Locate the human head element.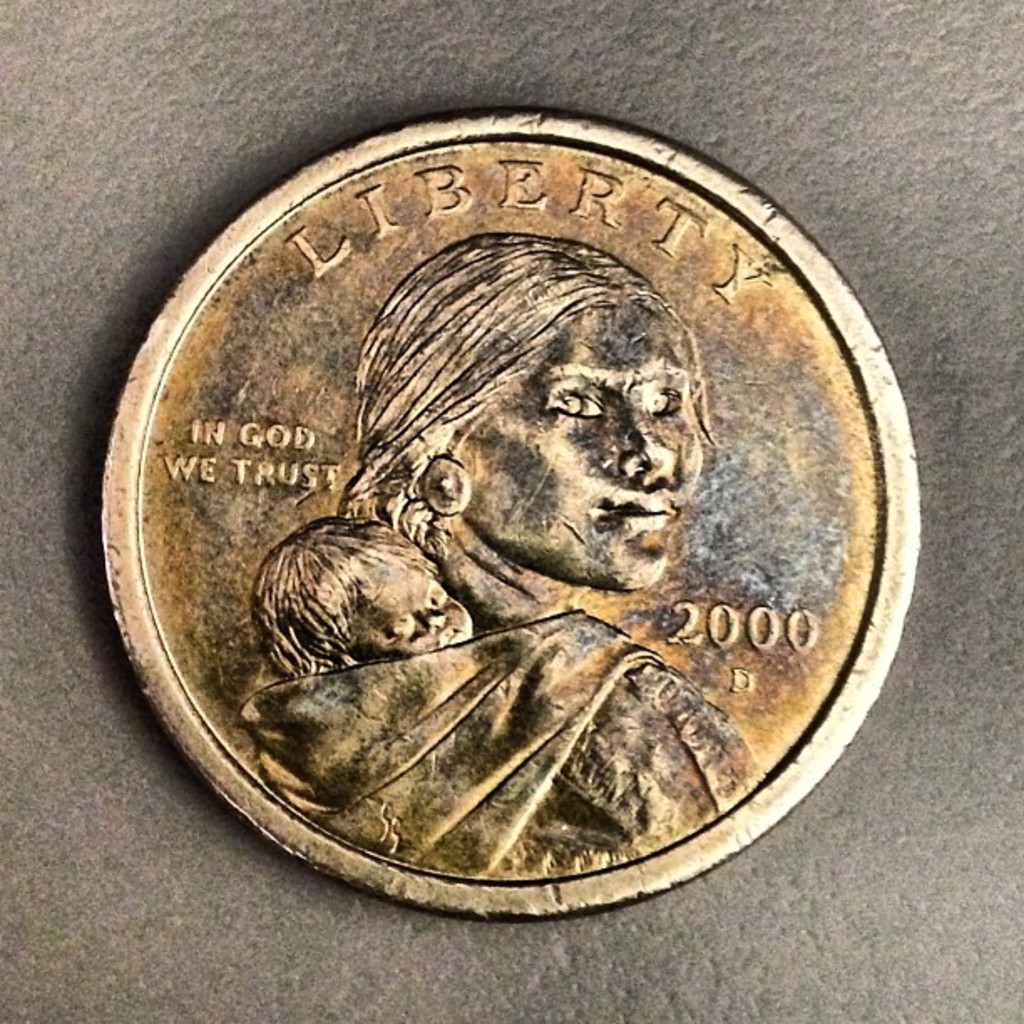
Element bbox: left=251, top=512, right=474, bottom=679.
